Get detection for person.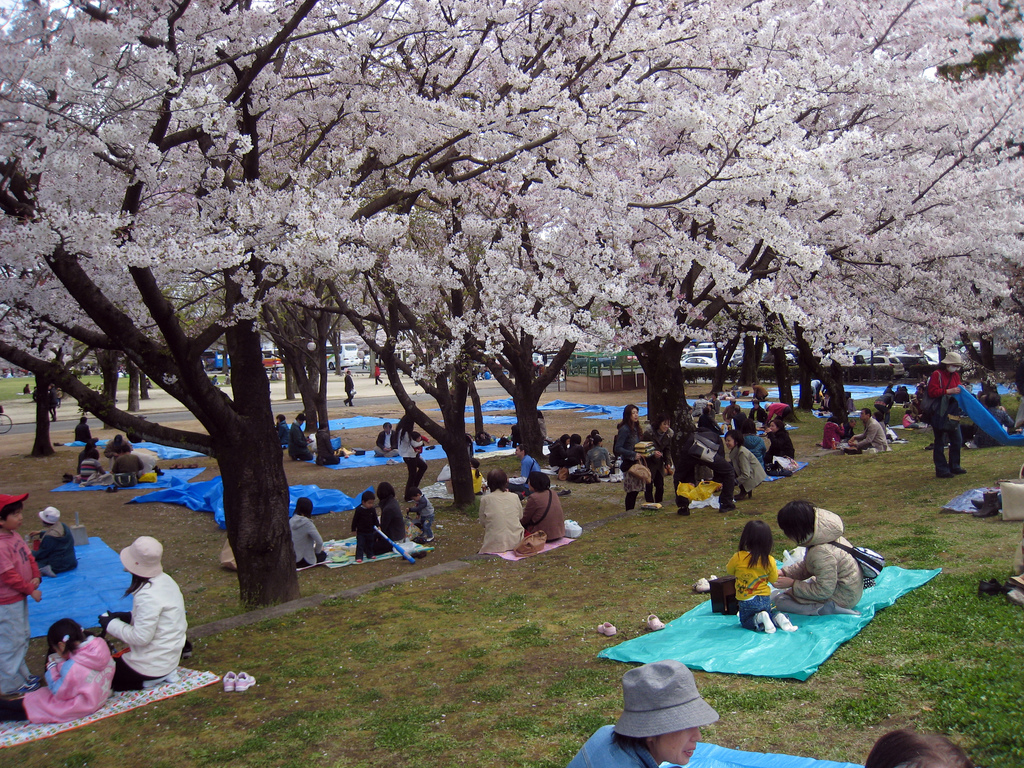
Detection: <box>0,617,122,724</box>.
